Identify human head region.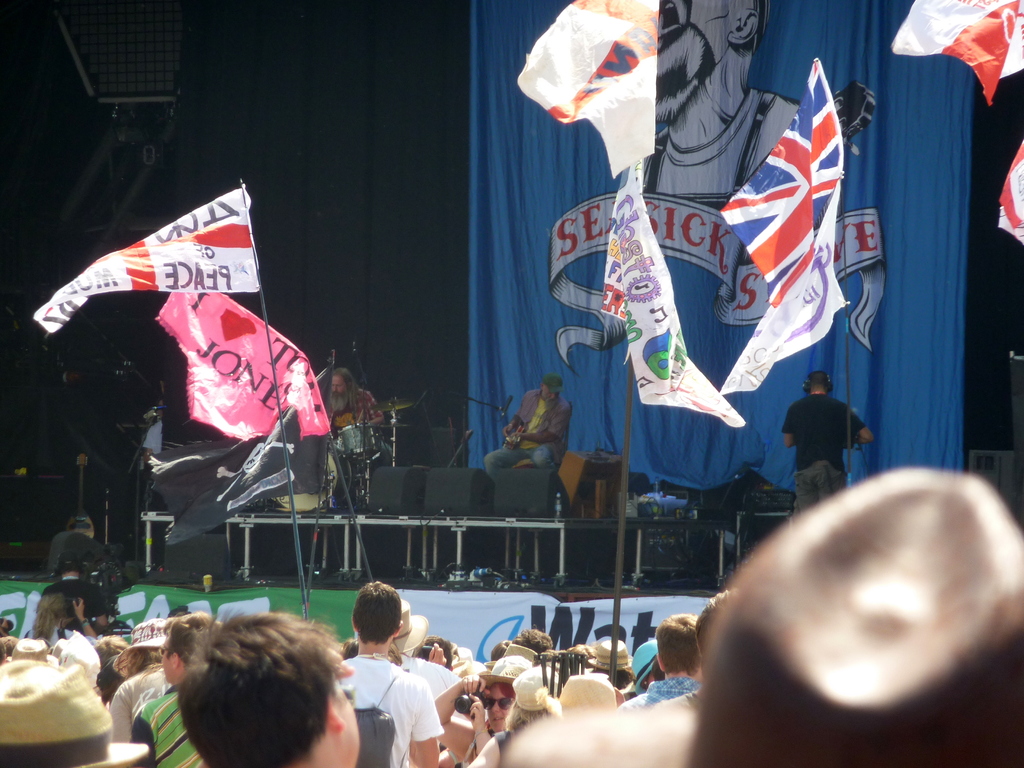
Region: 89, 633, 134, 701.
